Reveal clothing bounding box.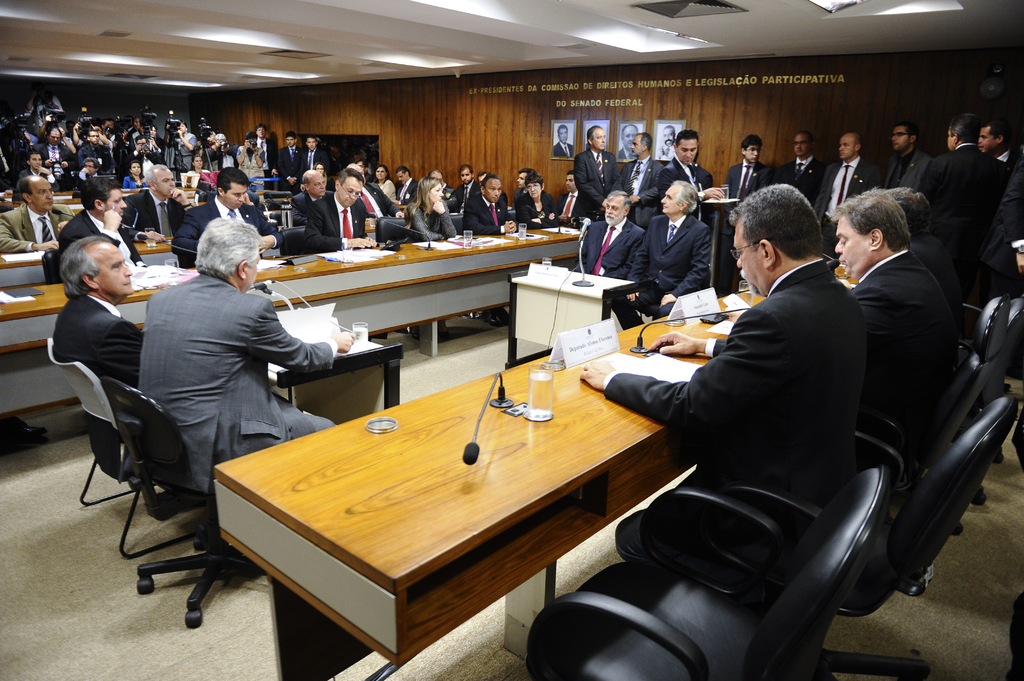
Revealed: [579,216,644,319].
